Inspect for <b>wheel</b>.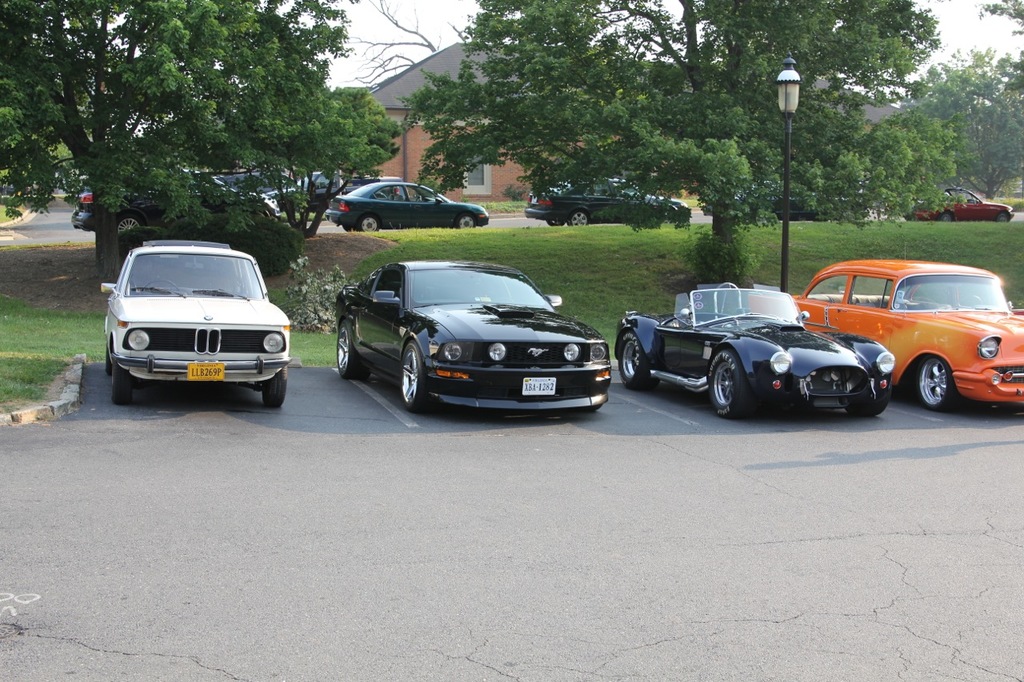
Inspection: [x1=357, y1=211, x2=382, y2=236].
